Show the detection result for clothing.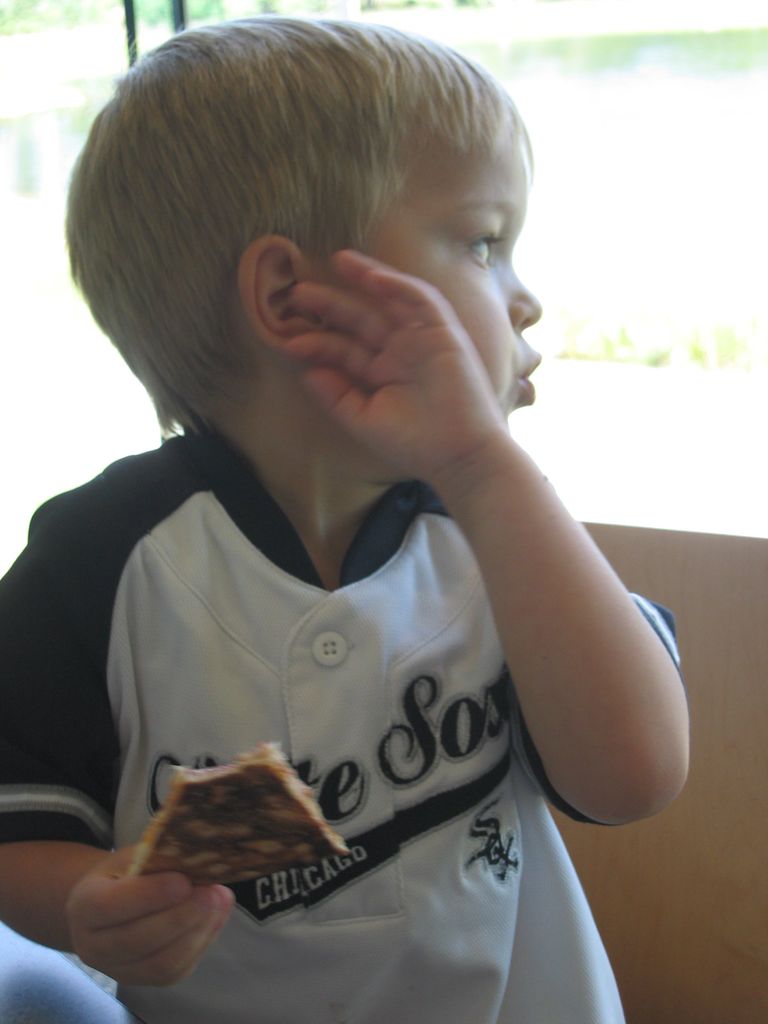
rect(1, 431, 722, 1023).
